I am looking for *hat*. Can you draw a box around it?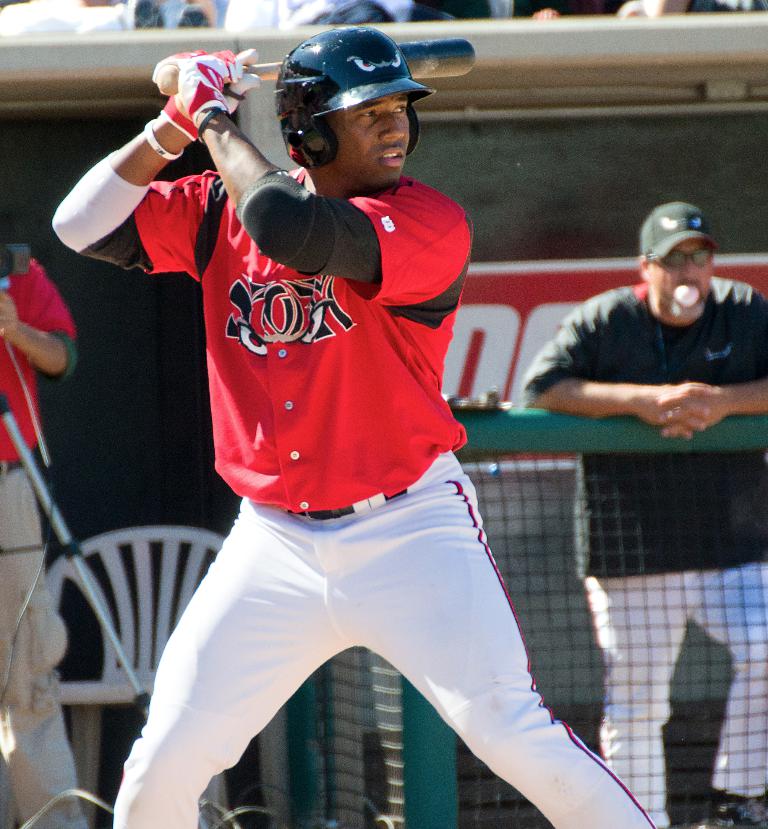
Sure, the bounding box is crop(641, 203, 719, 260).
